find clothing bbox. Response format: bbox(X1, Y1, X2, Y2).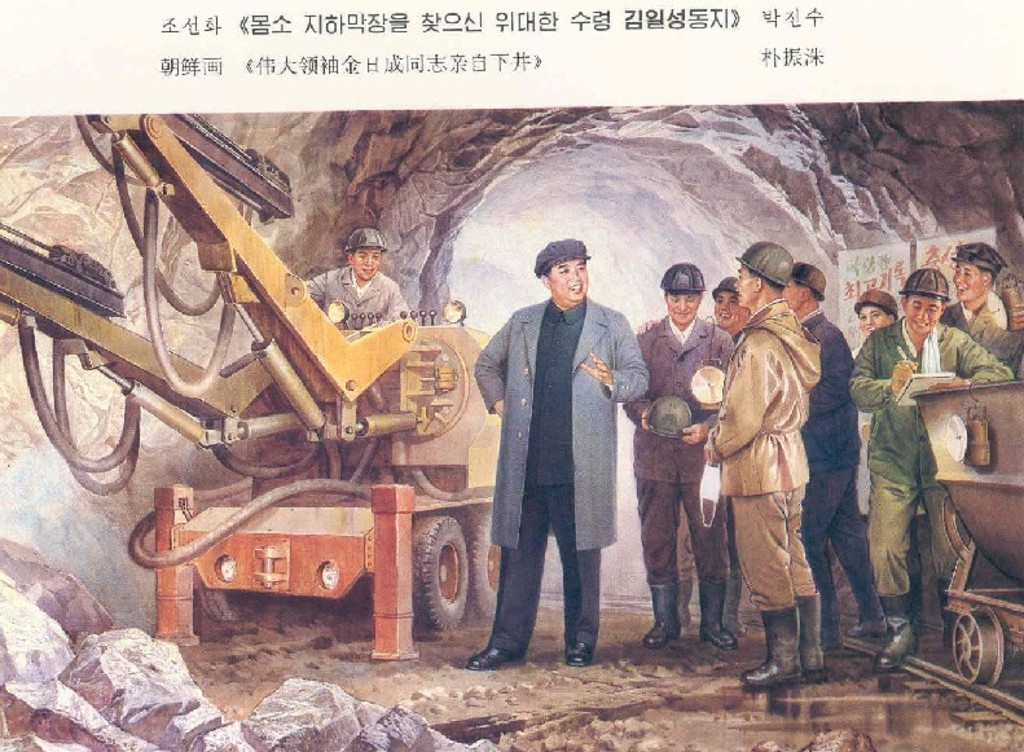
bbox(971, 325, 1023, 387).
